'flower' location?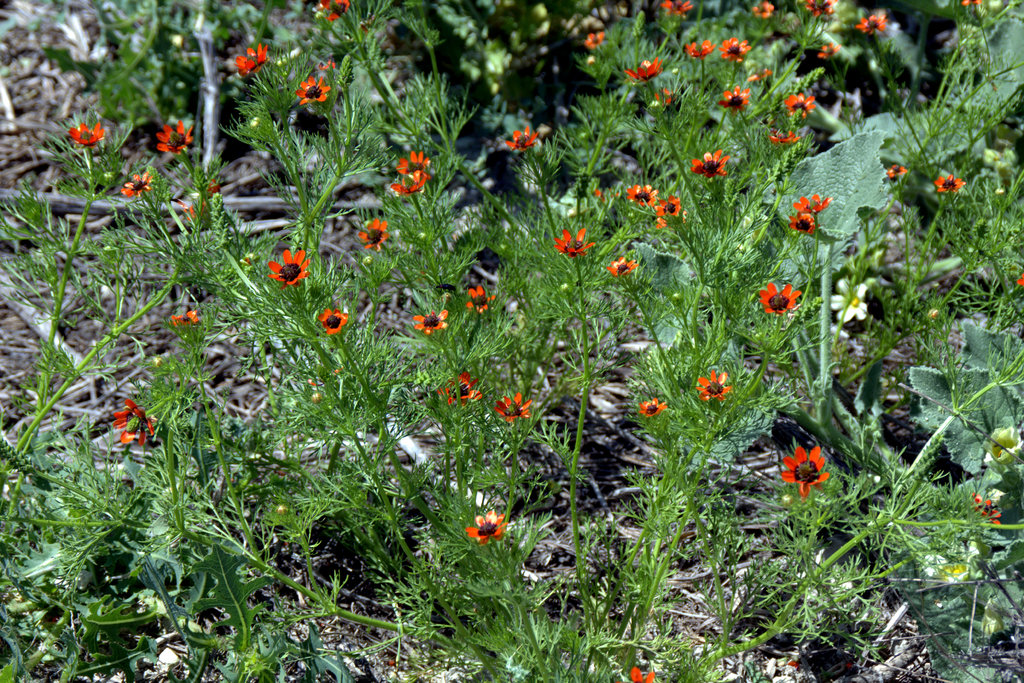
{"left": 624, "top": 184, "right": 656, "bottom": 204}
